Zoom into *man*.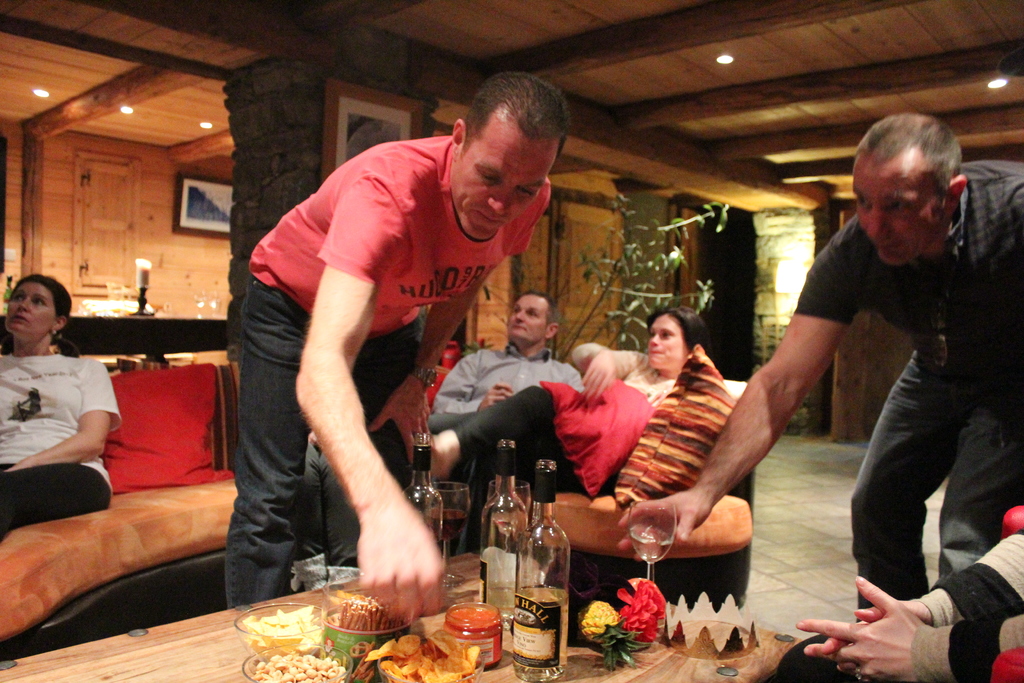
Zoom target: <bbox>616, 115, 1023, 641</bbox>.
